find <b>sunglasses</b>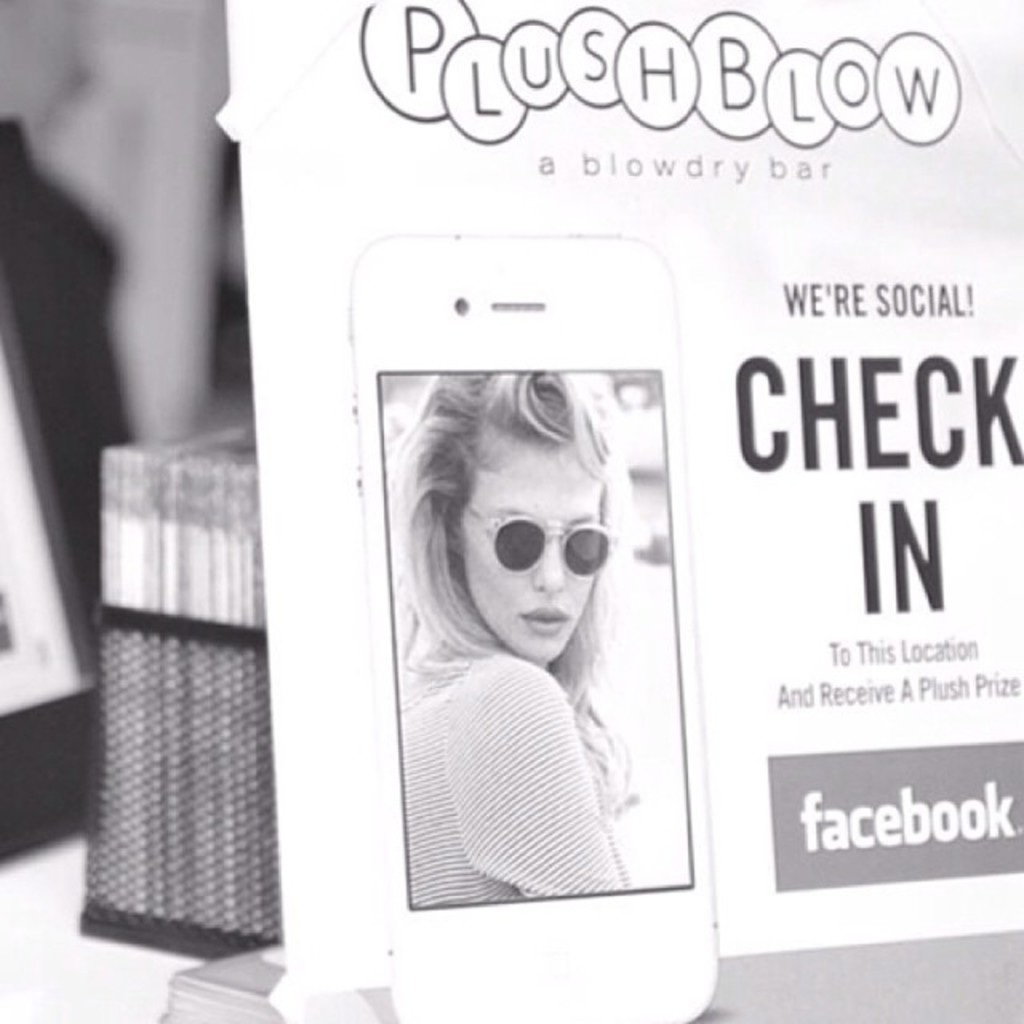
<bbox>472, 512, 618, 574</bbox>
